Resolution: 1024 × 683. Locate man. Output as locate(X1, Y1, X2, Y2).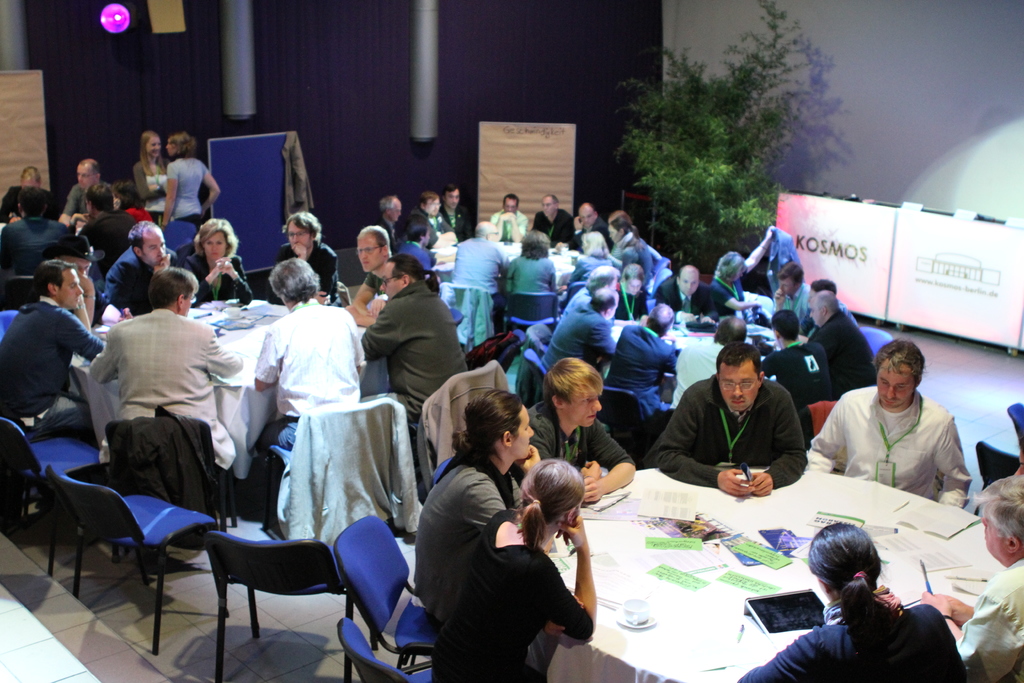
locate(407, 186, 461, 244).
